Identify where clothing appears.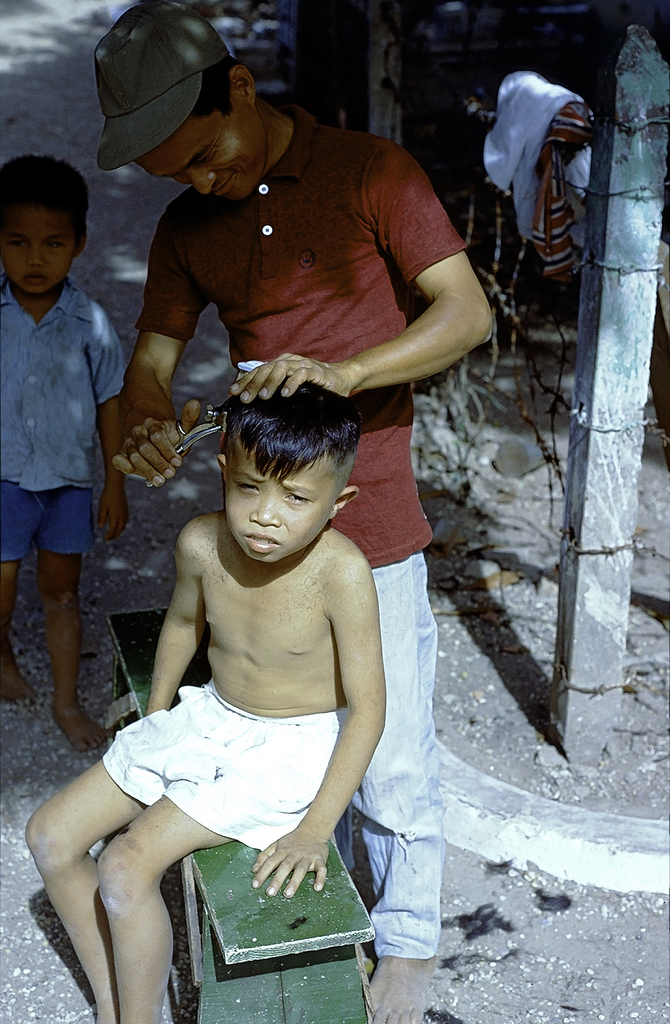
Appears at <region>101, 685, 349, 846</region>.
